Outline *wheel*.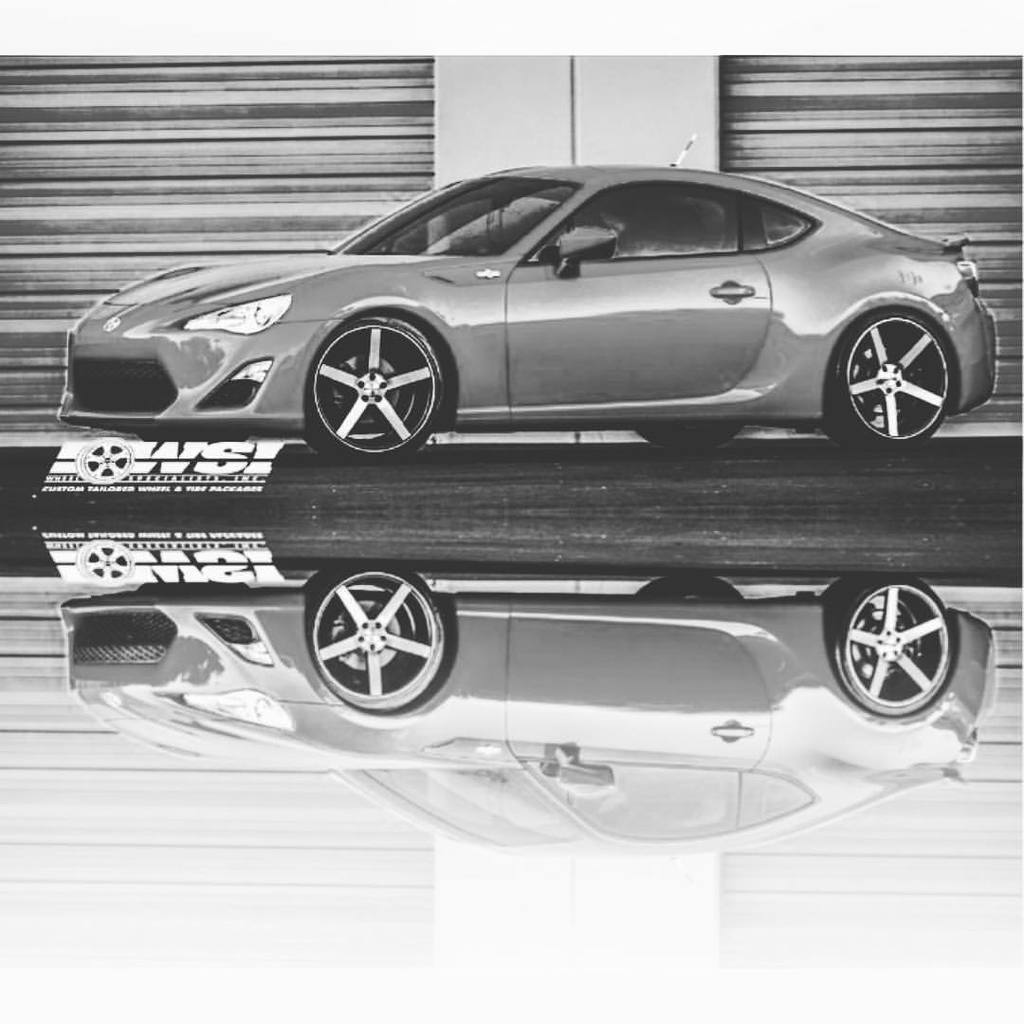
Outline: locate(306, 299, 447, 452).
